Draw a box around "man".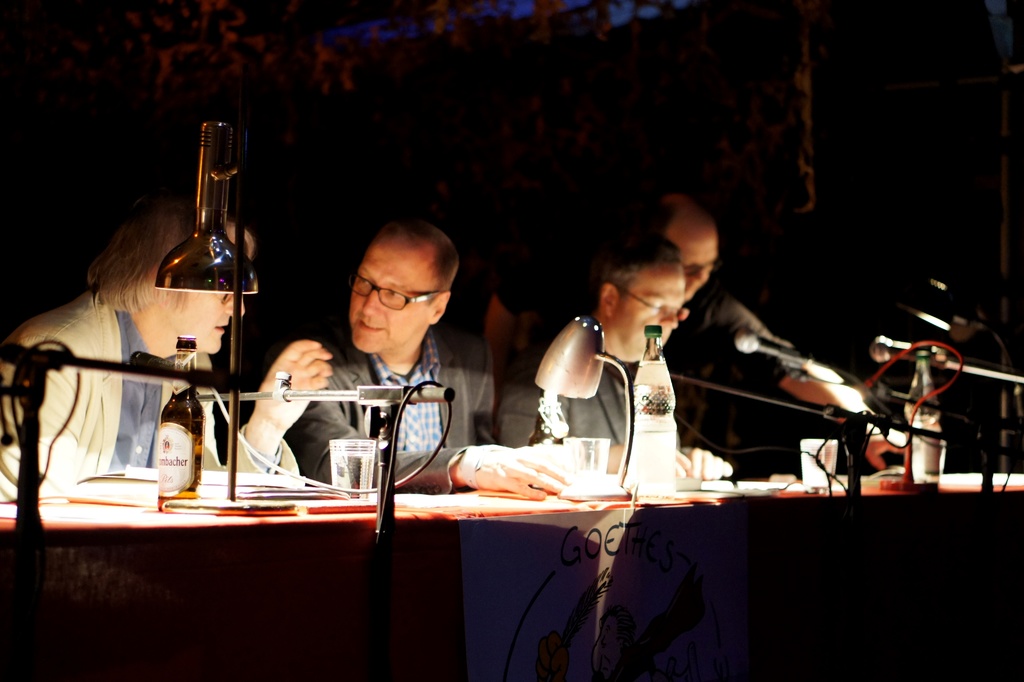
560, 197, 723, 450.
